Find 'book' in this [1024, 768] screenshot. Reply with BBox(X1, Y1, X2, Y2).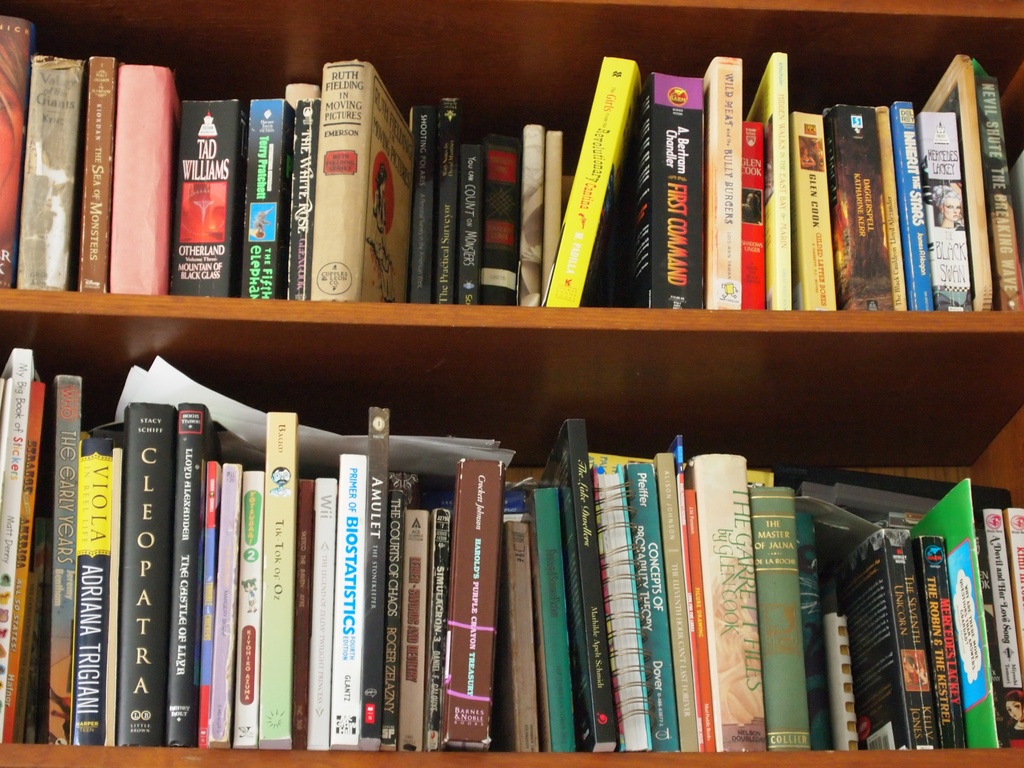
BBox(0, 16, 30, 289).
